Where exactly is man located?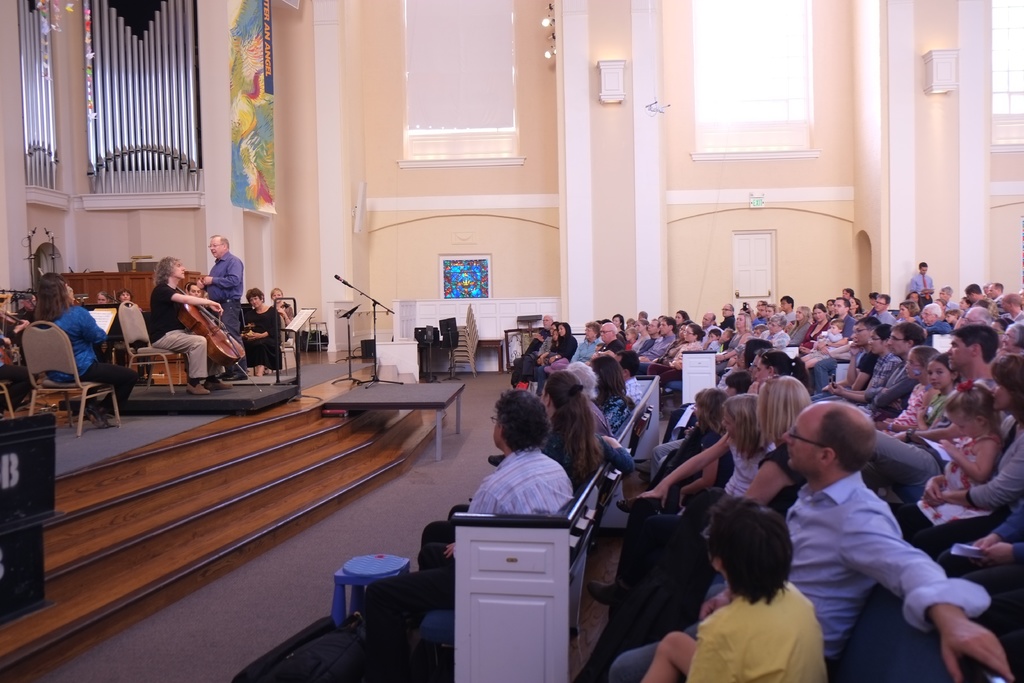
Its bounding box is [x1=524, y1=312, x2=552, y2=354].
